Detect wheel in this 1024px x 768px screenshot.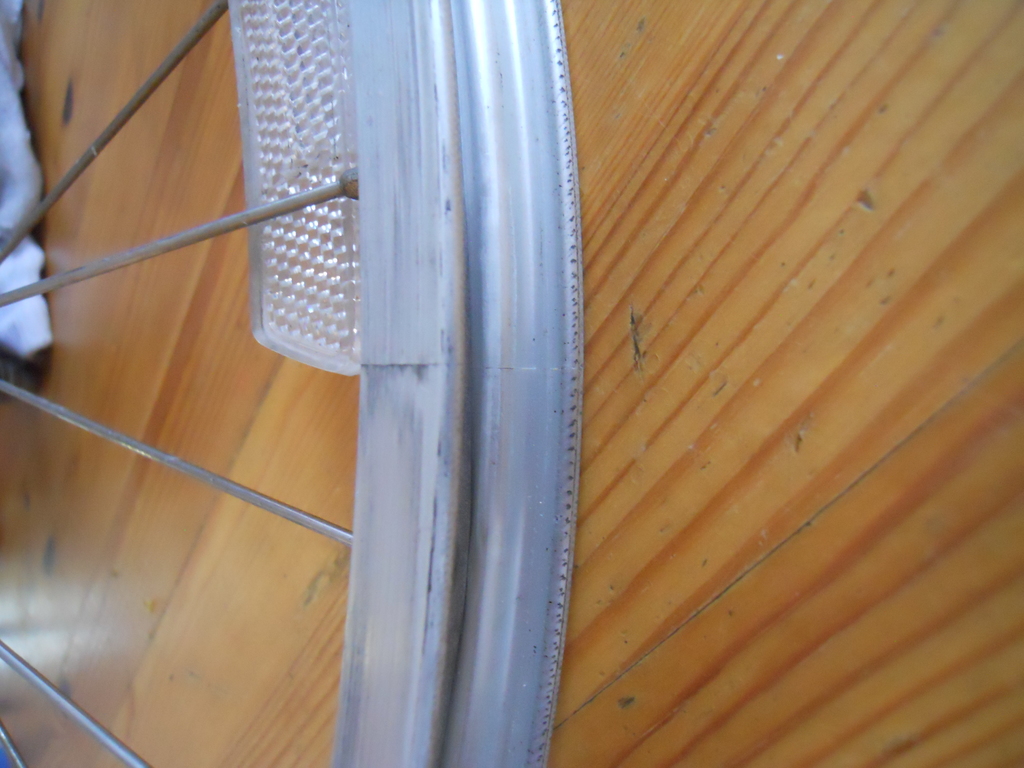
Detection: 0:0:582:767.
